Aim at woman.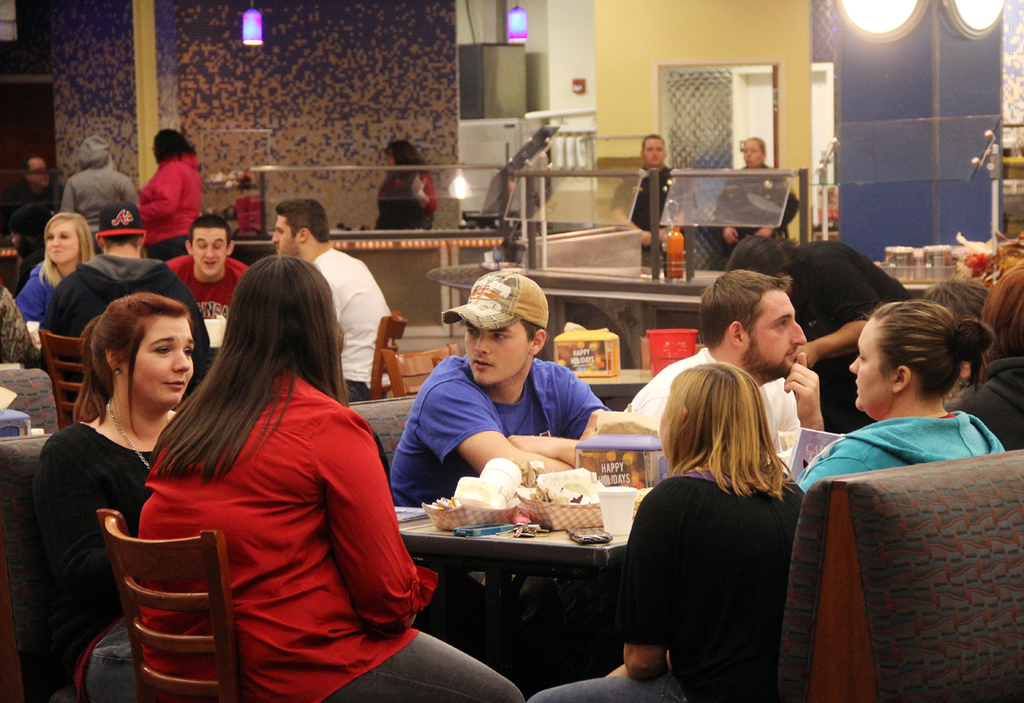
Aimed at 372 138 438 219.
